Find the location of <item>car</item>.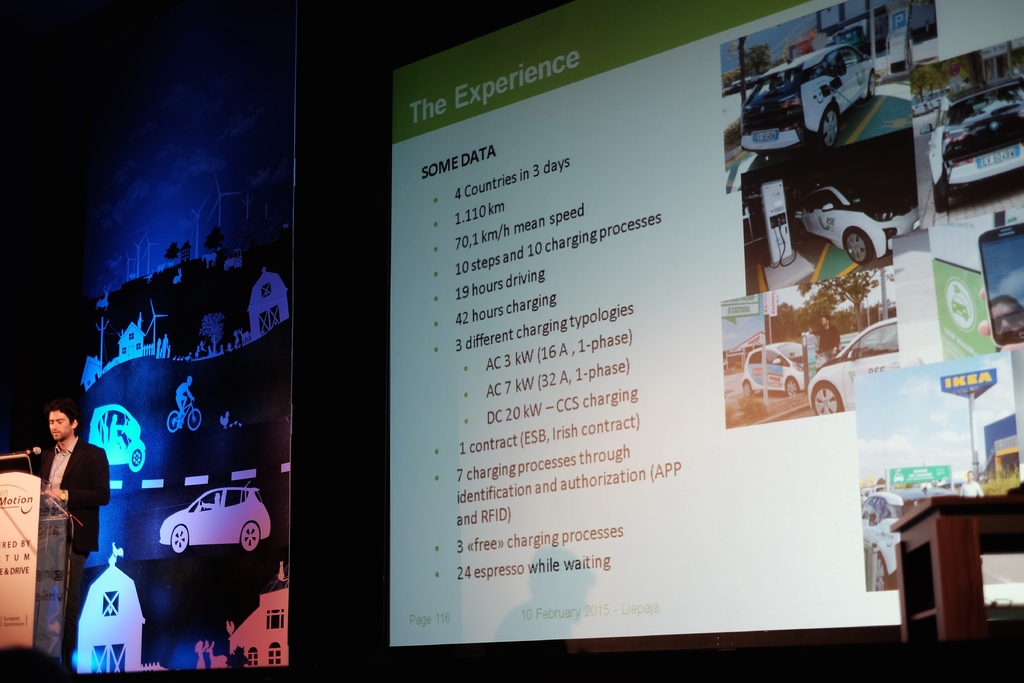
Location: {"x1": 161, "y1": 488, "x2": 268, "y2": 550}.
